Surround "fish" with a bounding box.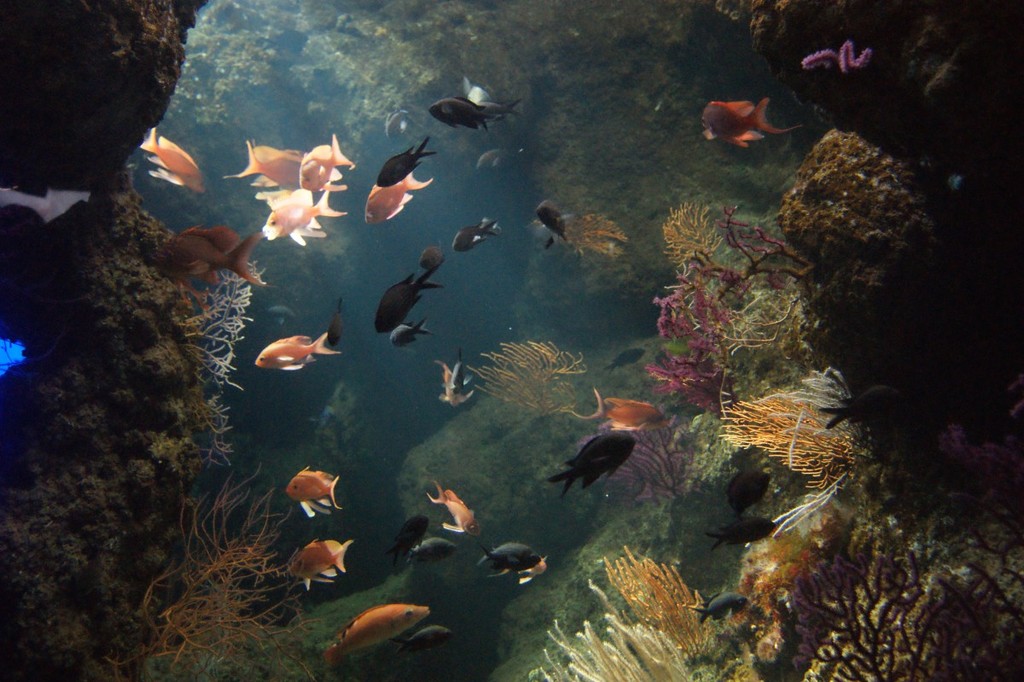
<box>694,591,748,629</box>.
